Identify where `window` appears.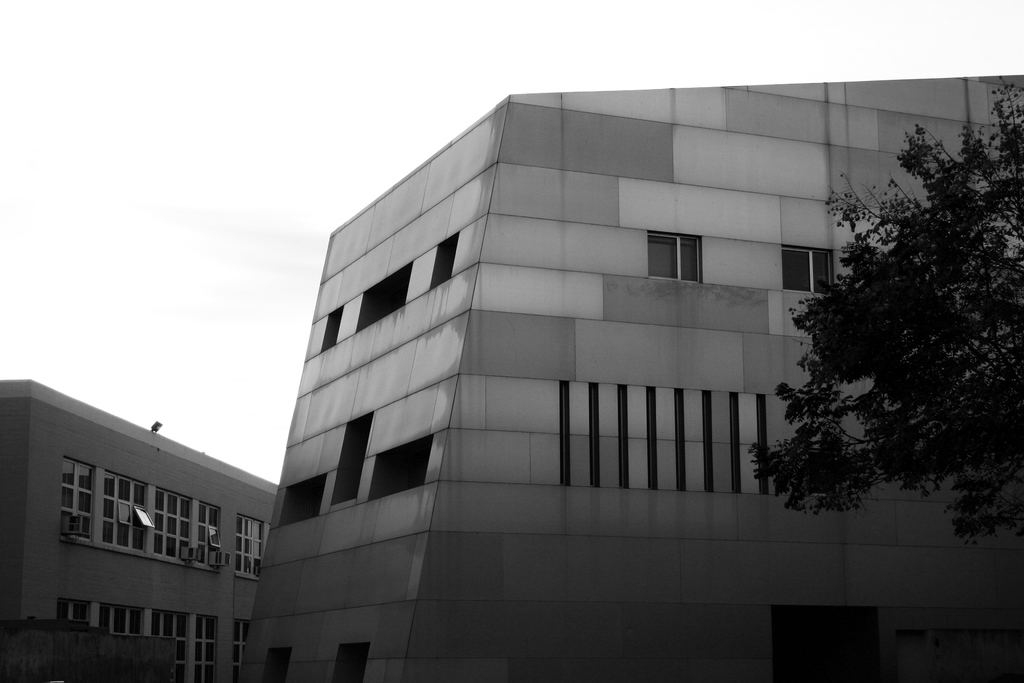
Appears at region(157, 490, 193, 562).
